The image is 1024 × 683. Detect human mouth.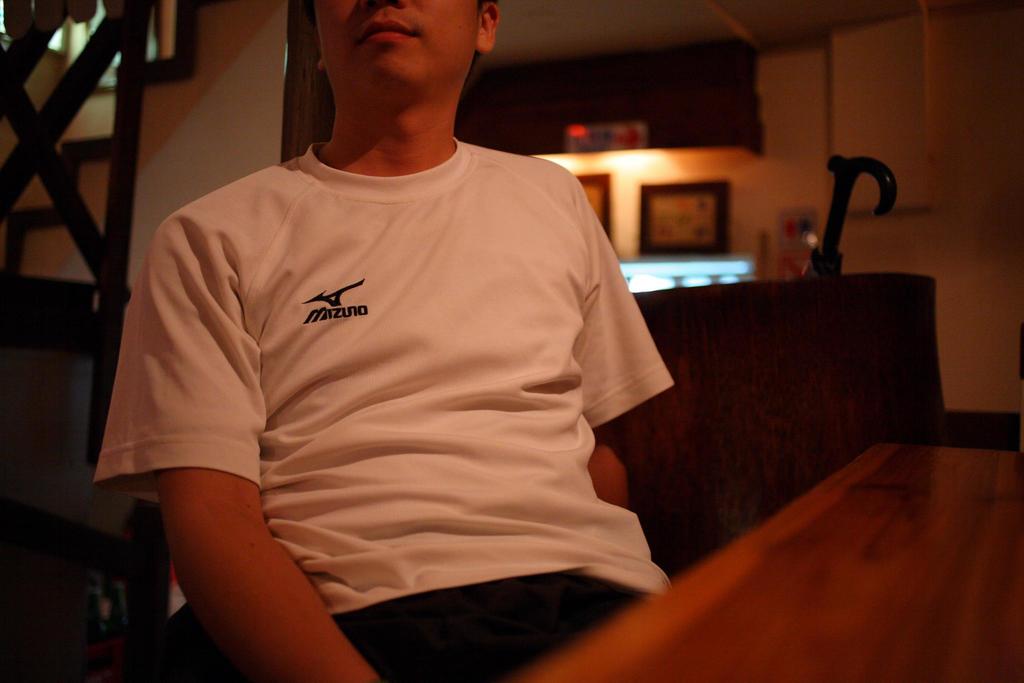
Detection: rect(361, 18, 415, 39).
